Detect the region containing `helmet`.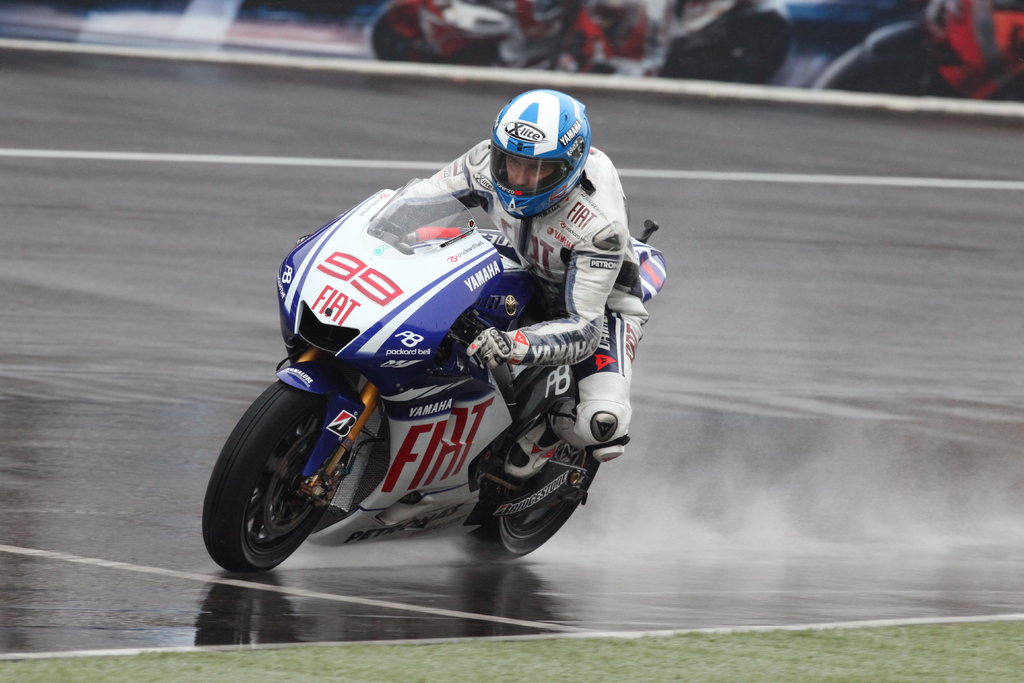
490/93/584/202.
